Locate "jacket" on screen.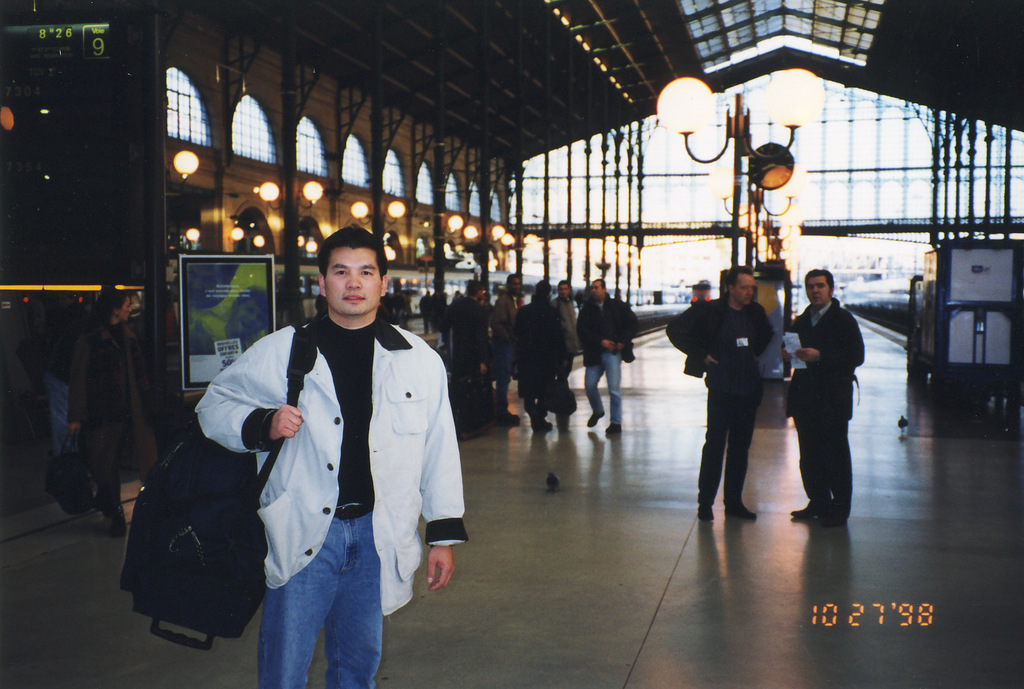
On screen at (787,296,870,422).
